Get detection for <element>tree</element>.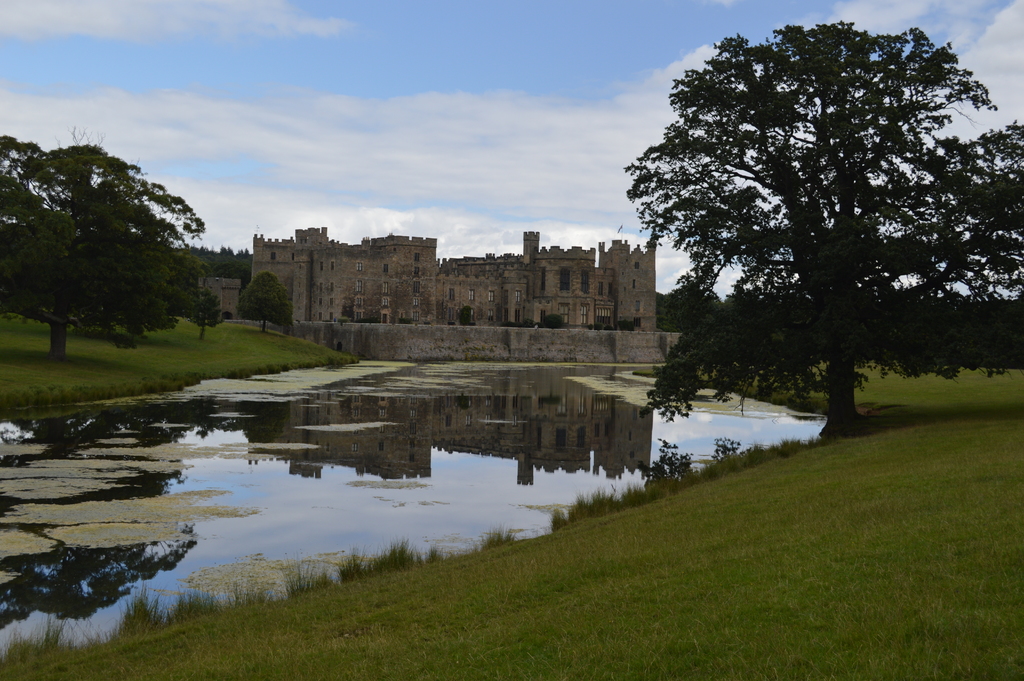
Detection: (640, 22, 989, 418).
